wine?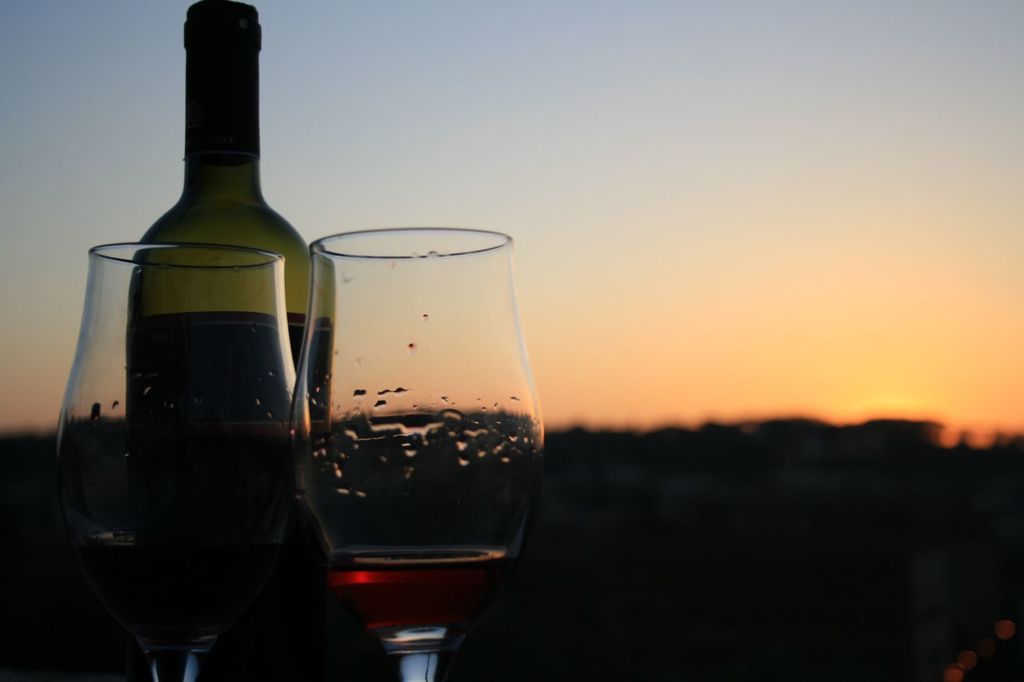
x1=120, y1=0, x2=339, y2=681
